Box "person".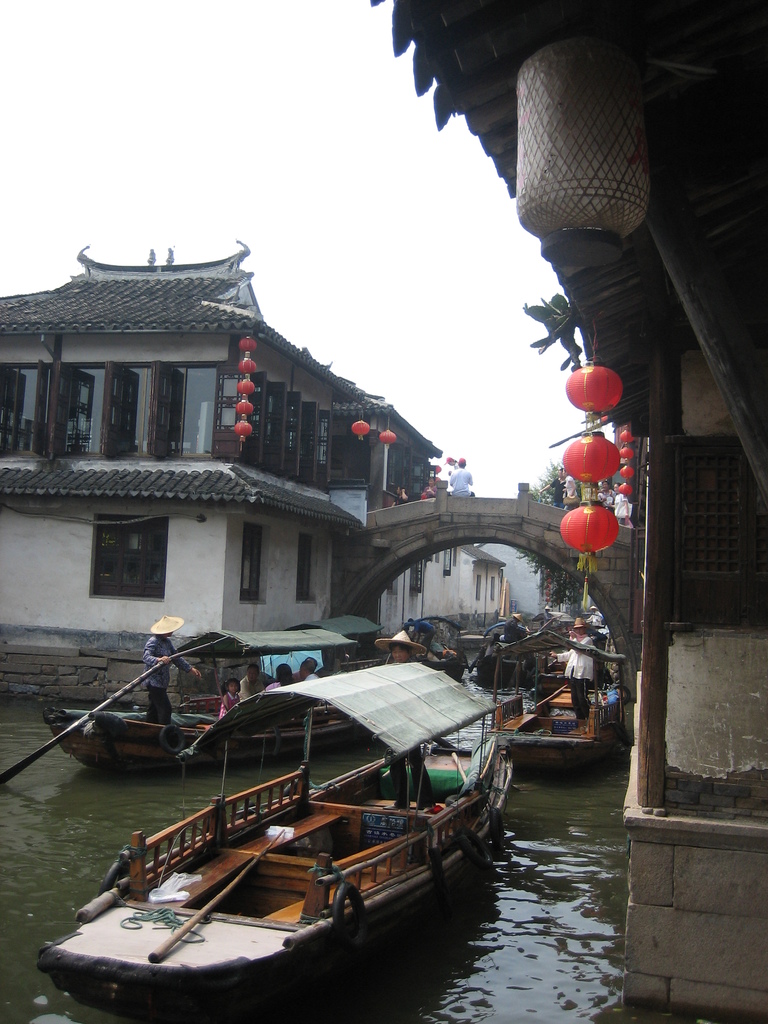
<bbox>271, 660, 296, 691</bbox>.
